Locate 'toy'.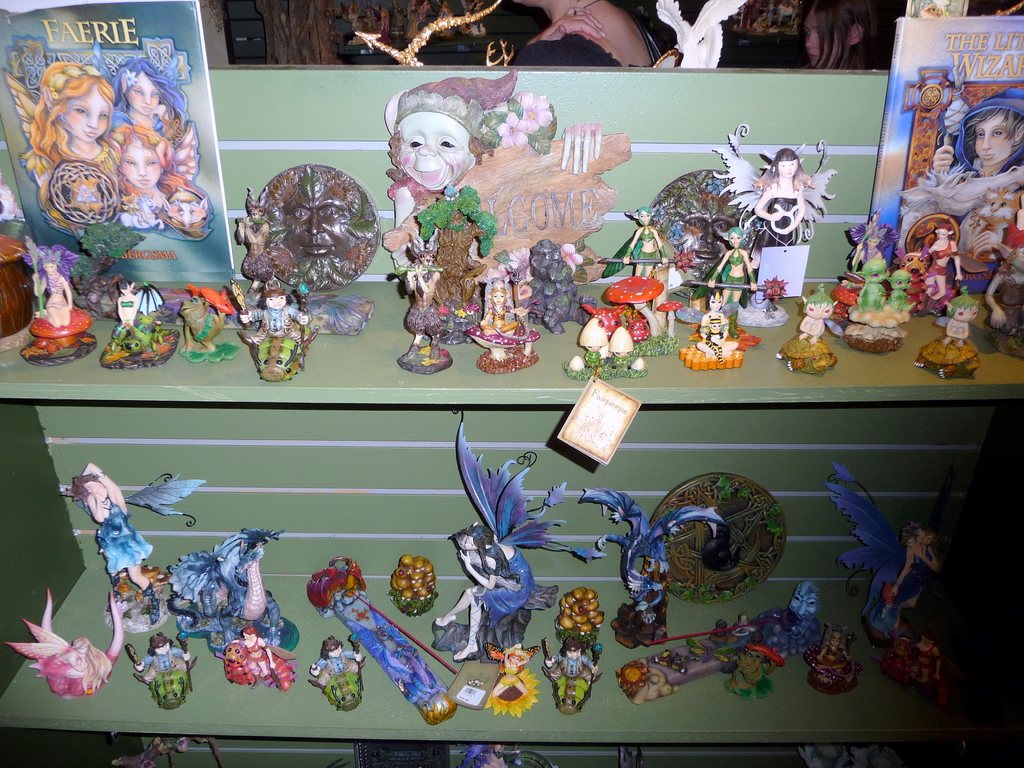
Bounding box: rect(610, 654, 678, 708).
